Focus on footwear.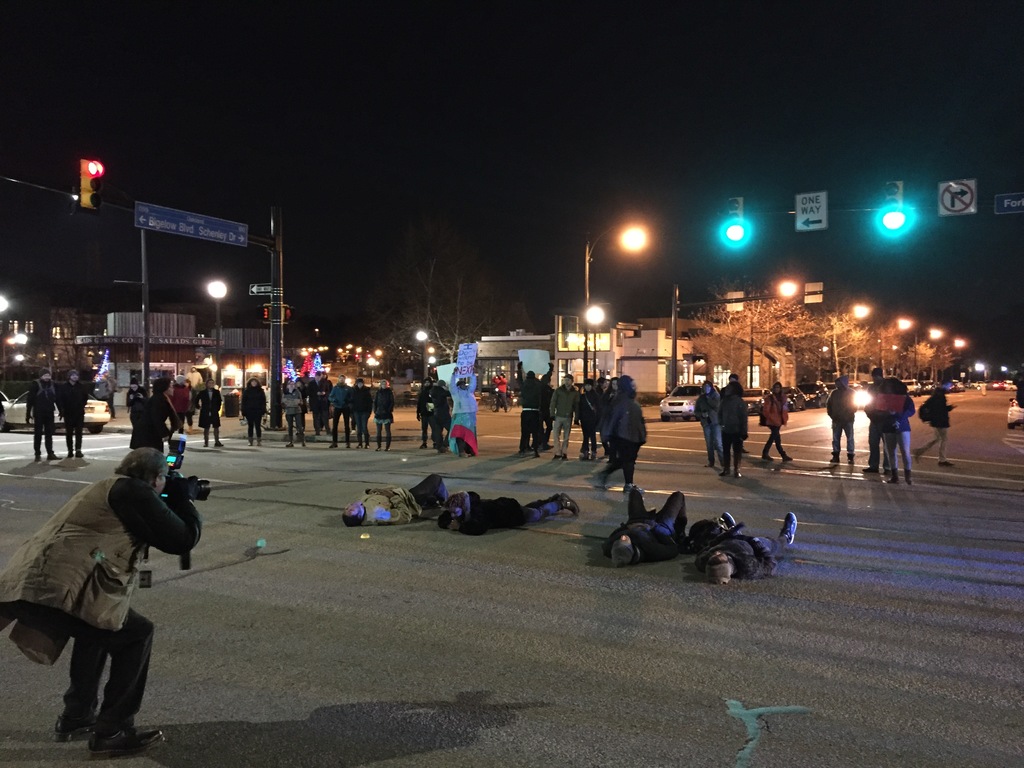
Focused at <bbox>781, 452, 795, 462</bbox>.
